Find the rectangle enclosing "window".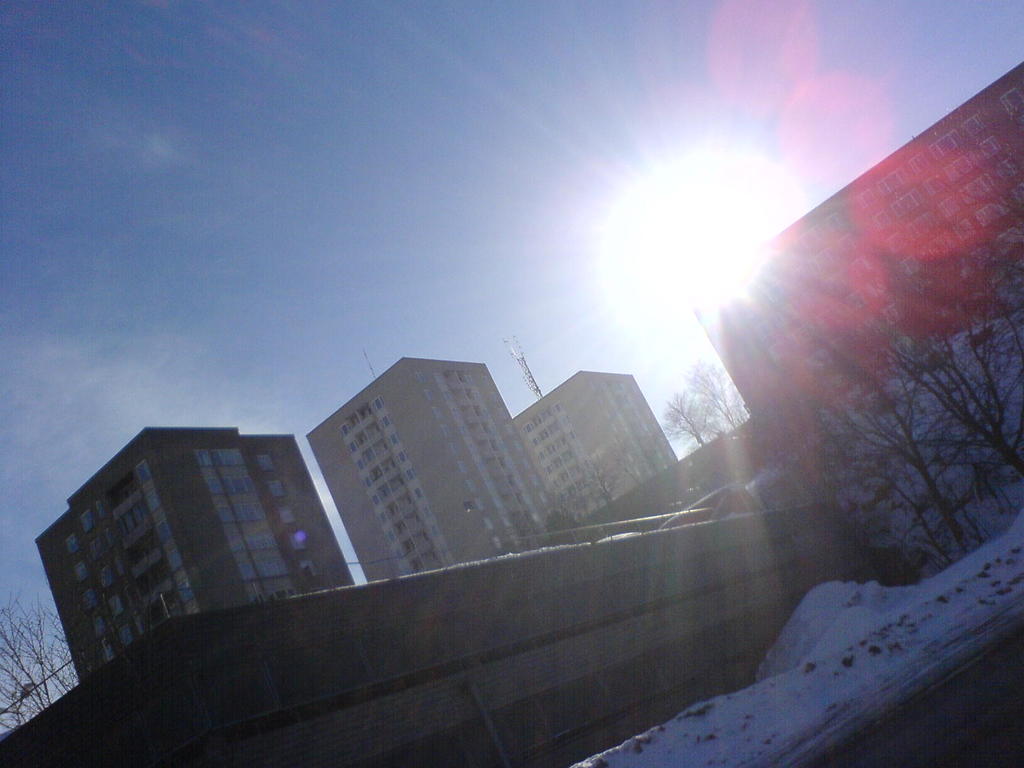
locate(448, 442, 459, 452).
